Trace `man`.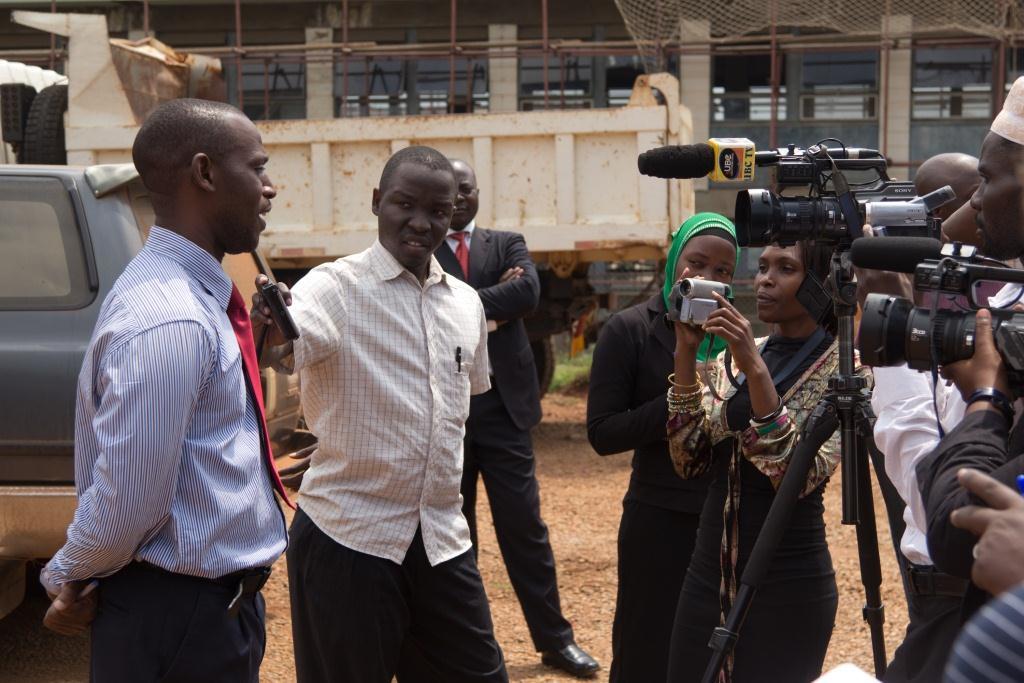
Traced to [left=878, top=305, right=1023, bottom=682].
